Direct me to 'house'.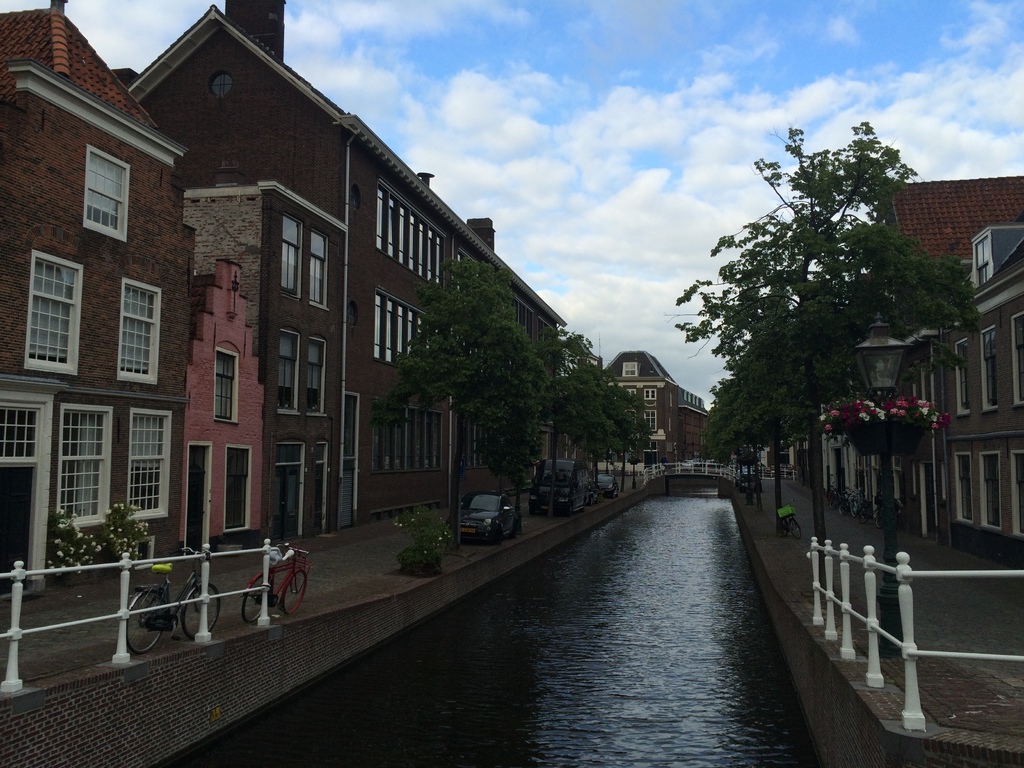
Direction: 603, 344, 710, 476.
